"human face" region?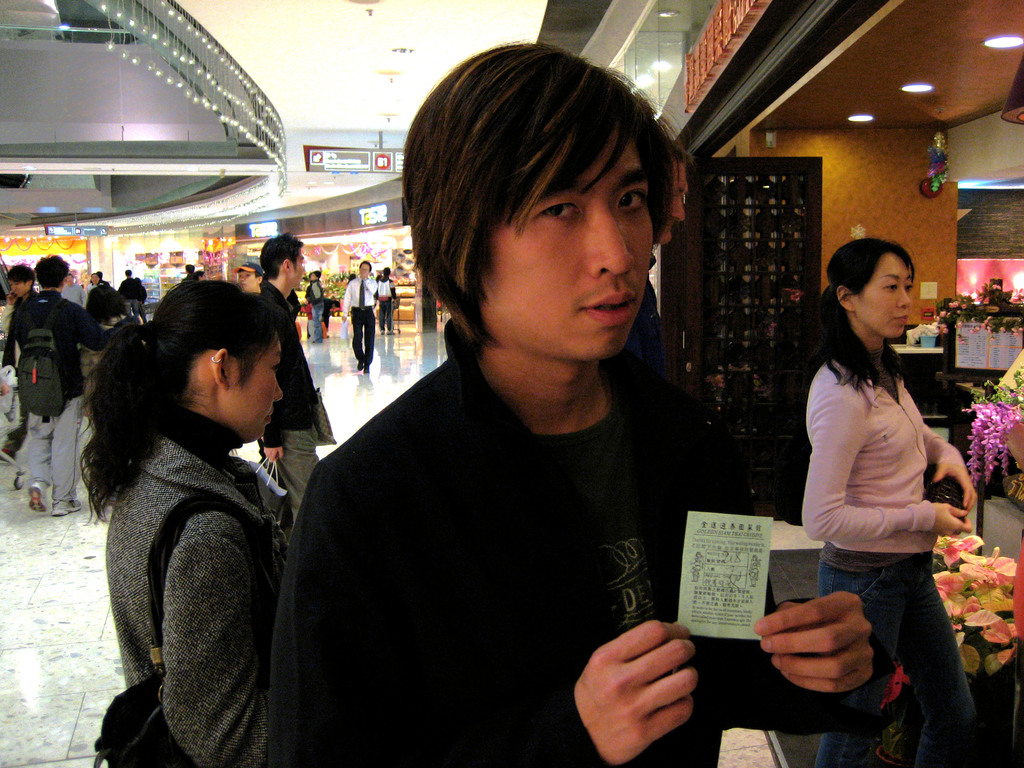
<region>13, 283, 25, 296</region>
